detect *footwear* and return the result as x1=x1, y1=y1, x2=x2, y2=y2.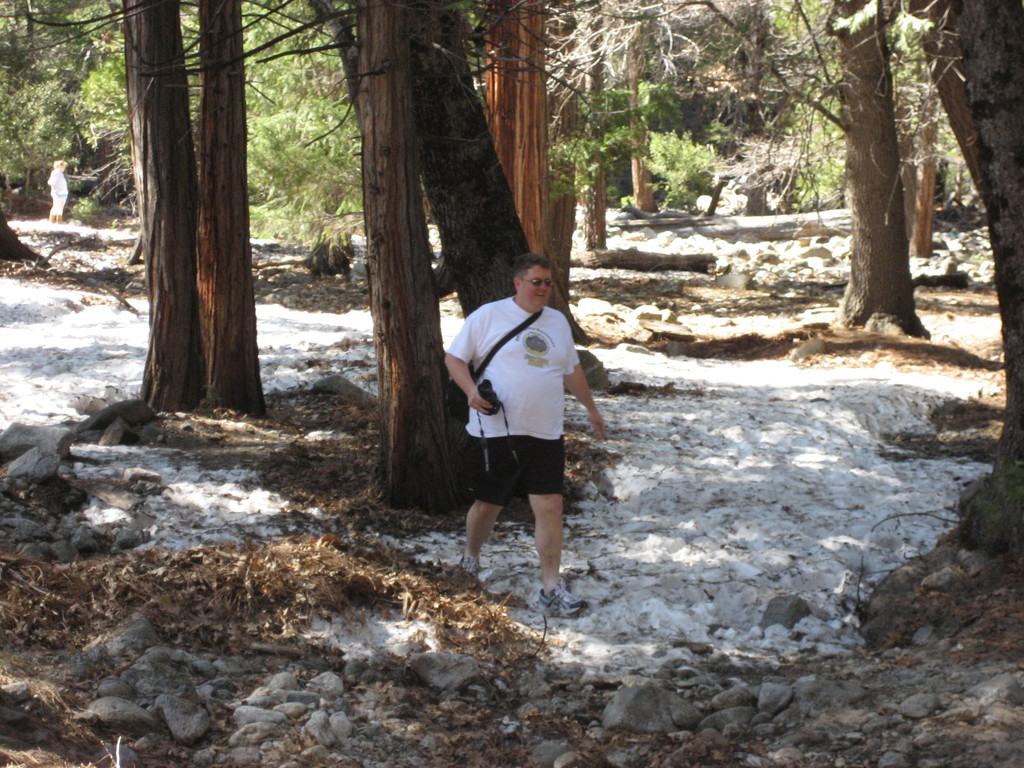
x1=538, y1=577, x2=593, y2=619.
